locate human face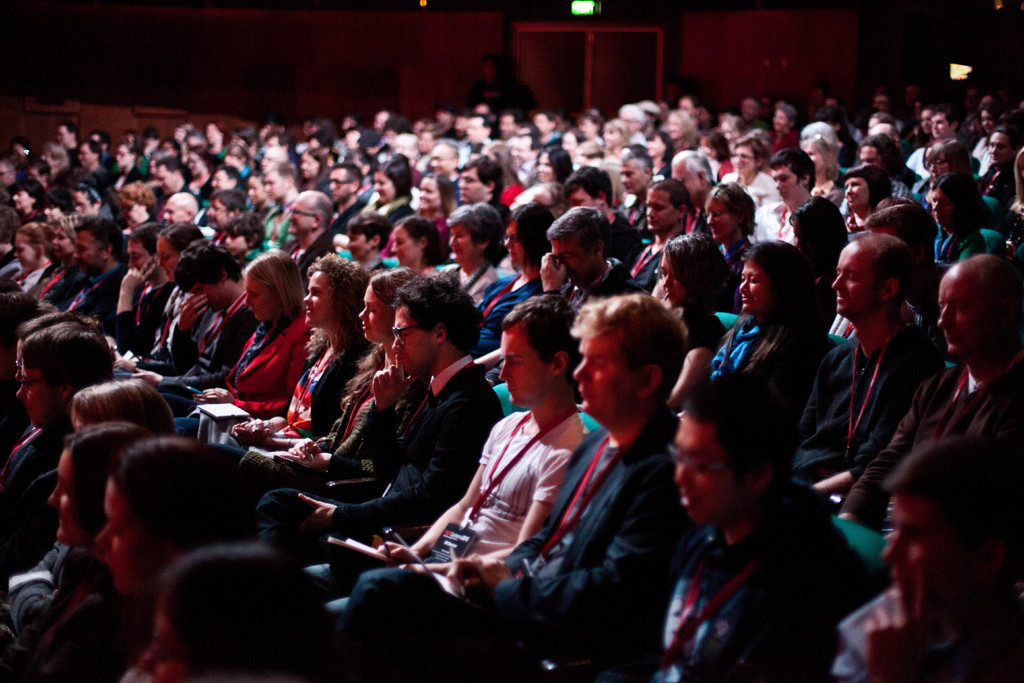
select_region(129, 609, 189, 682)
